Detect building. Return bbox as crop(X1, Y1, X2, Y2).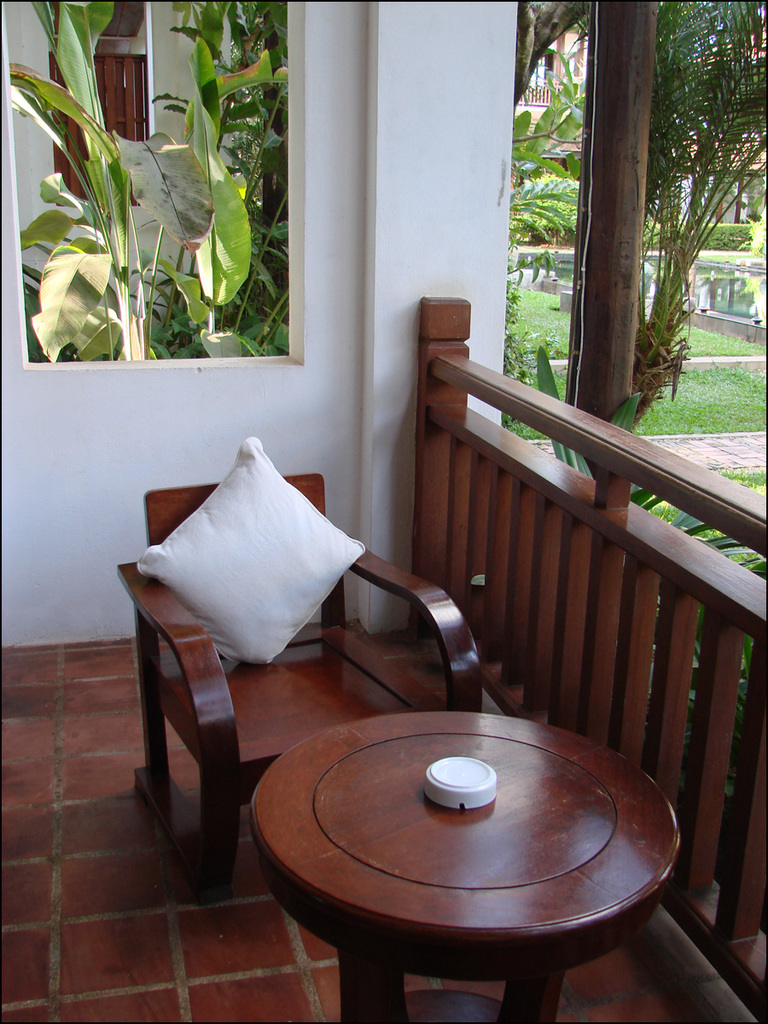
crop(0, 0, 767, 1023).
